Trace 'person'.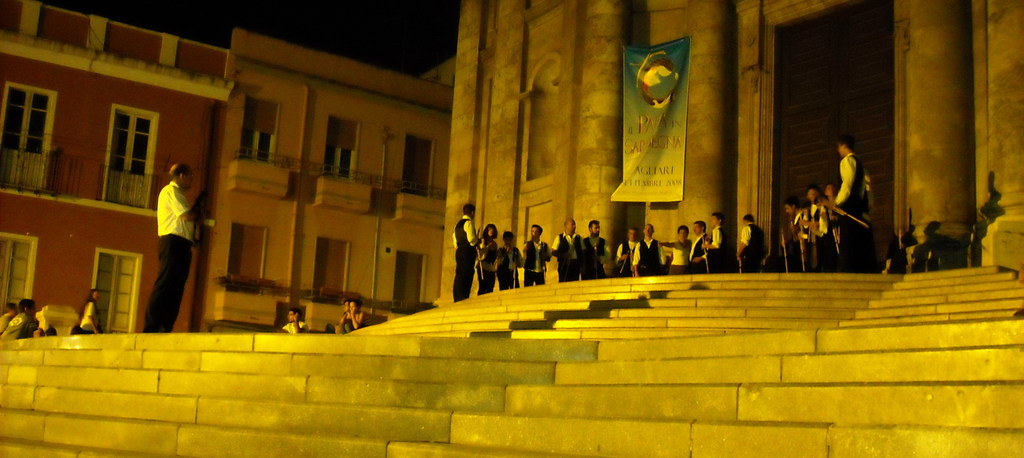
Traced to 341 298 353 318.
